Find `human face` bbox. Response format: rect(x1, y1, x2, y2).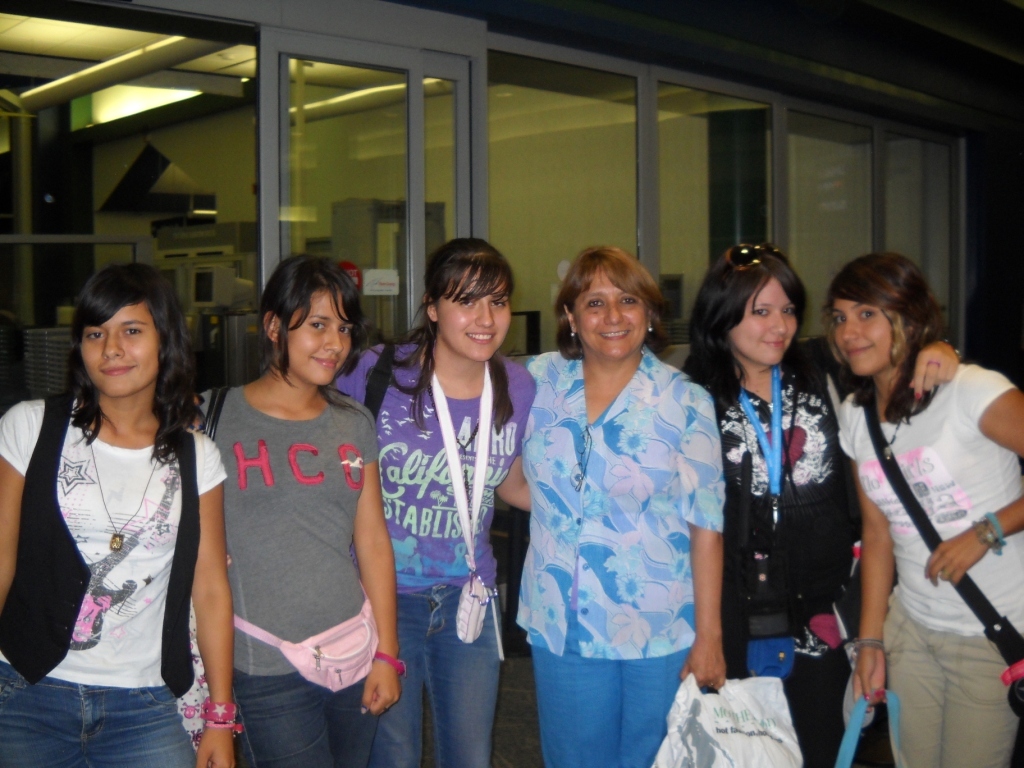
rect(574, 273, 648, 357).
